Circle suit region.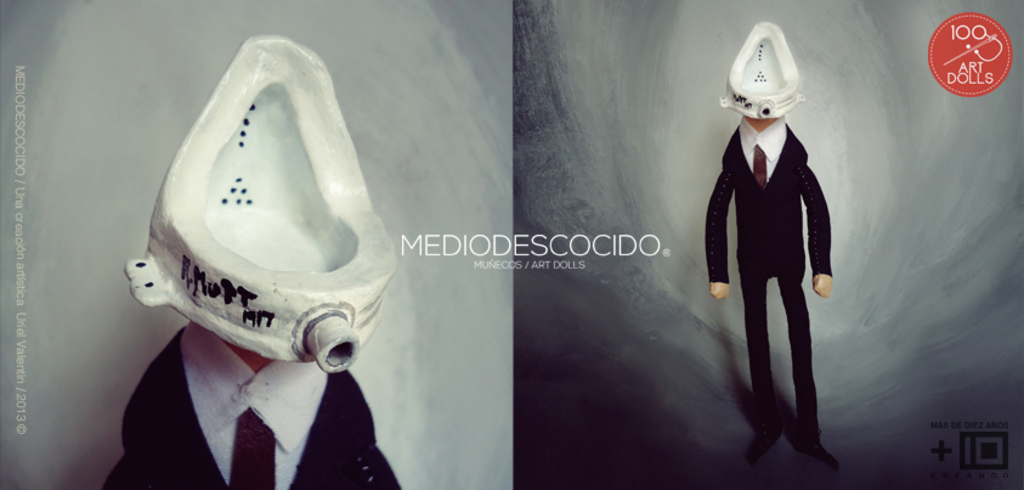
Region: <bbox>106, 321, 403, 489</bbox>.
